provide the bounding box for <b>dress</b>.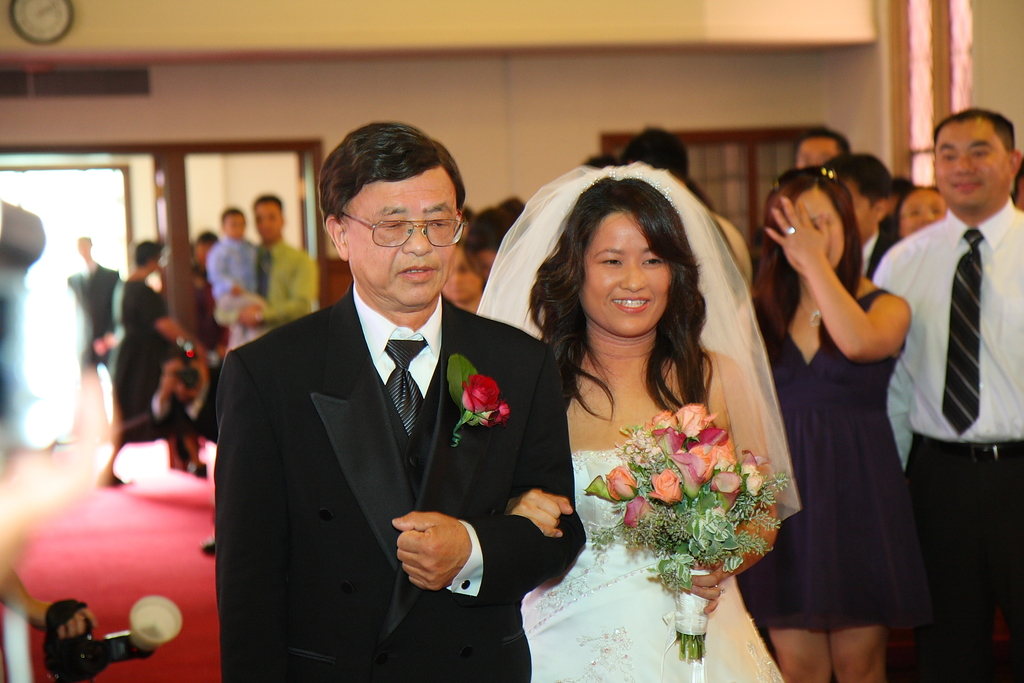
locate(111, 281, 170, 446).
